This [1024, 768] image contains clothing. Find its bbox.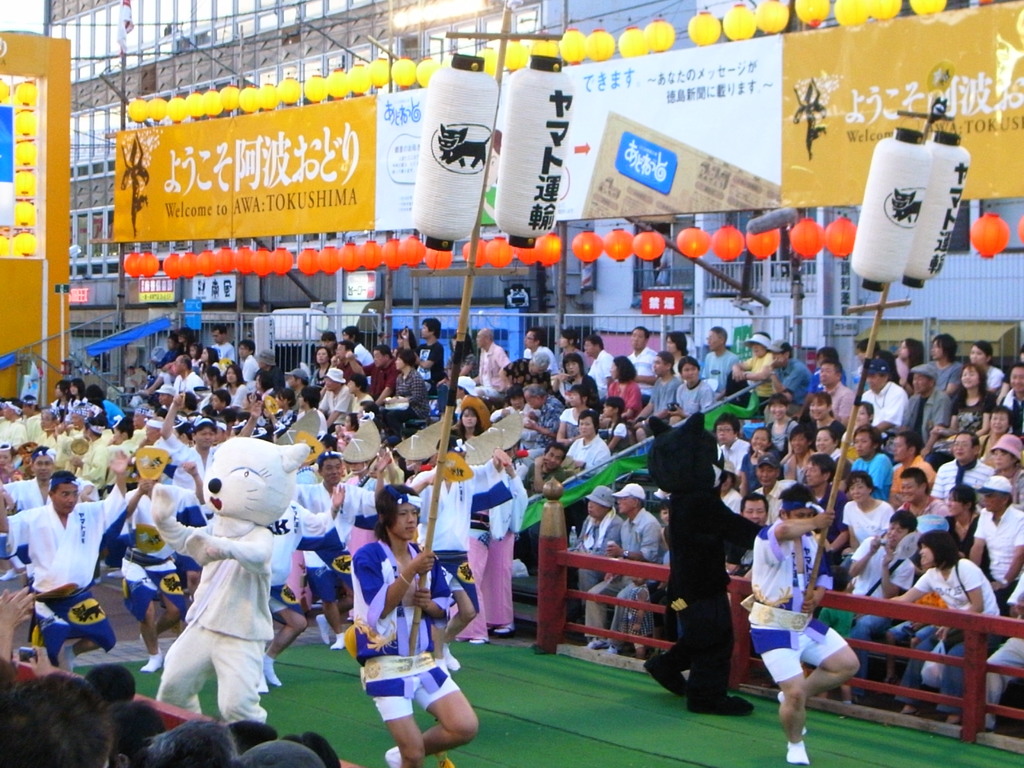
x1=574, y1=375, x2=596, y2=403.
